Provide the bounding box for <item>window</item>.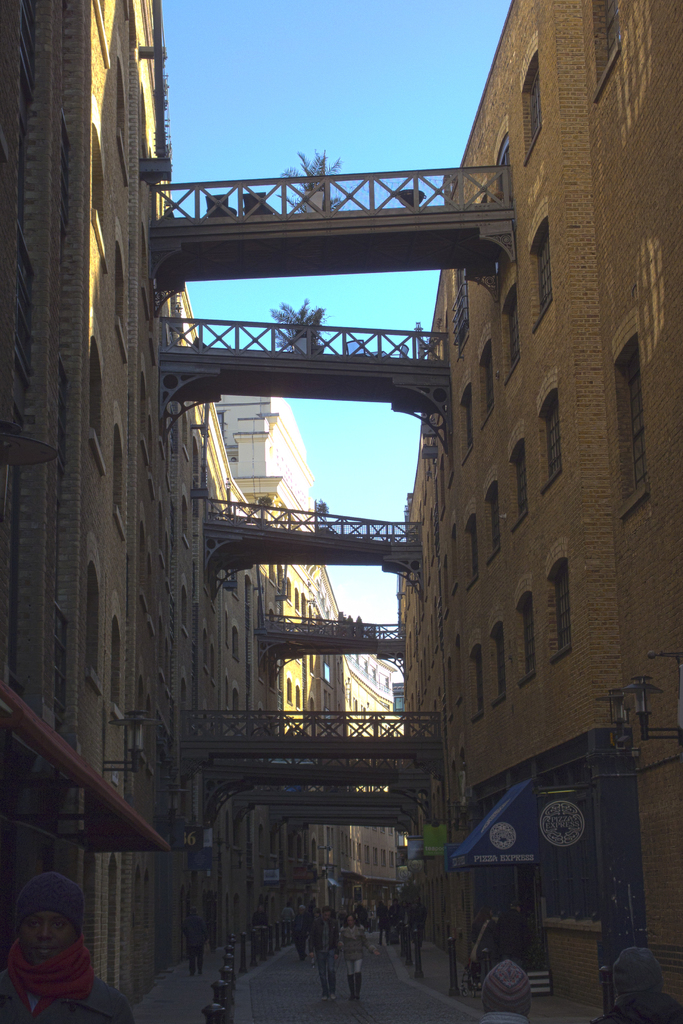
bbox=[146, 403, 158, 500].
